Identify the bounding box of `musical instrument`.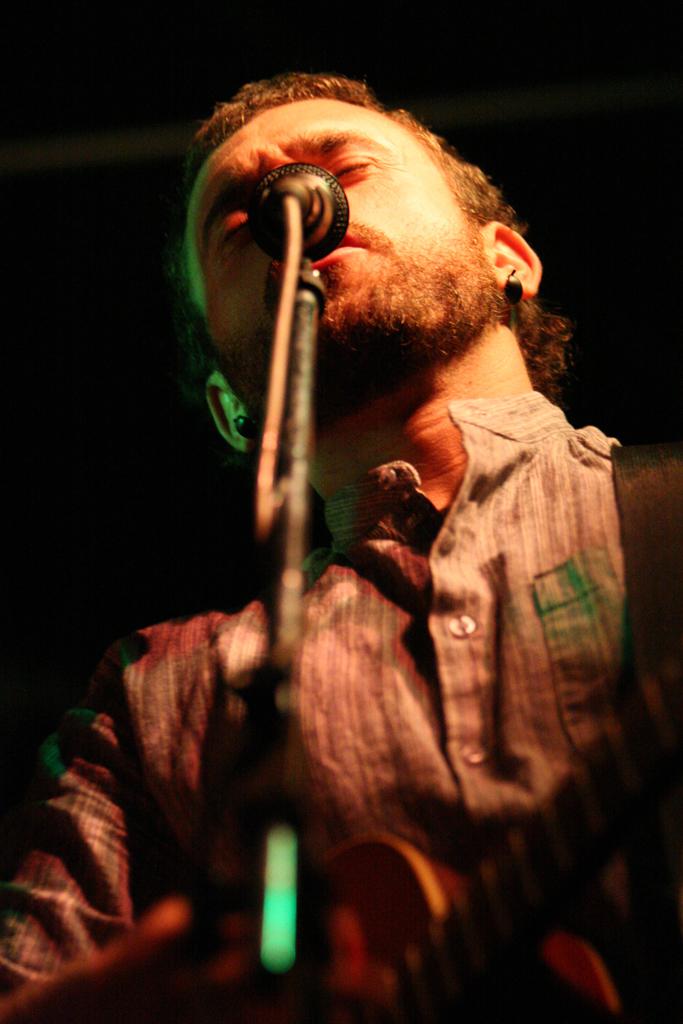
(294,642,682,1023).
